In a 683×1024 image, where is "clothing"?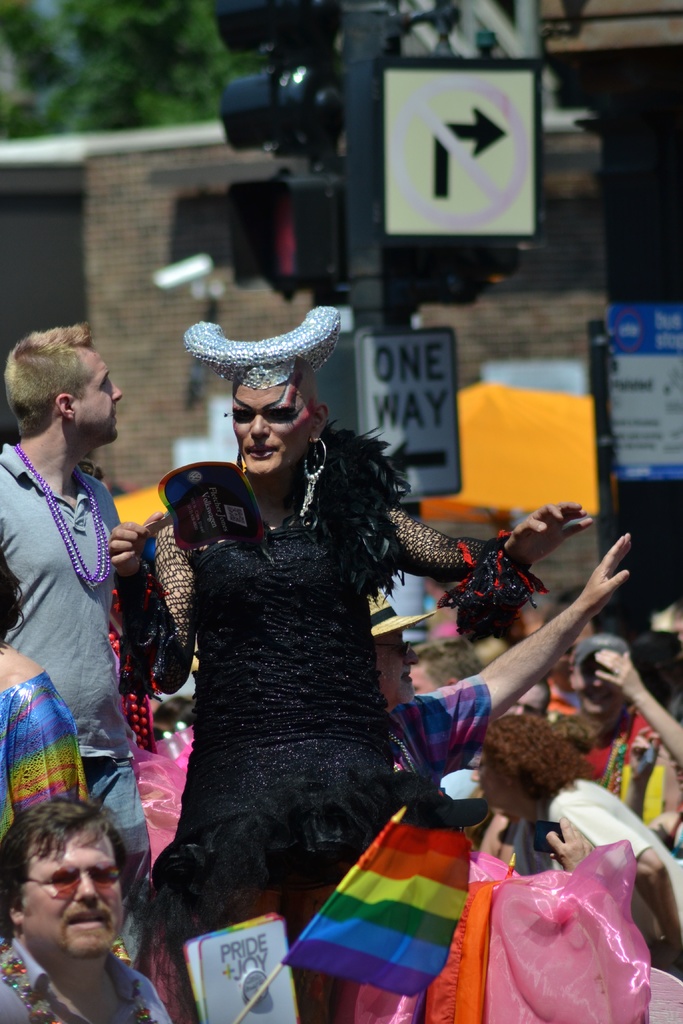
rect(580, 708, 666, 830).
